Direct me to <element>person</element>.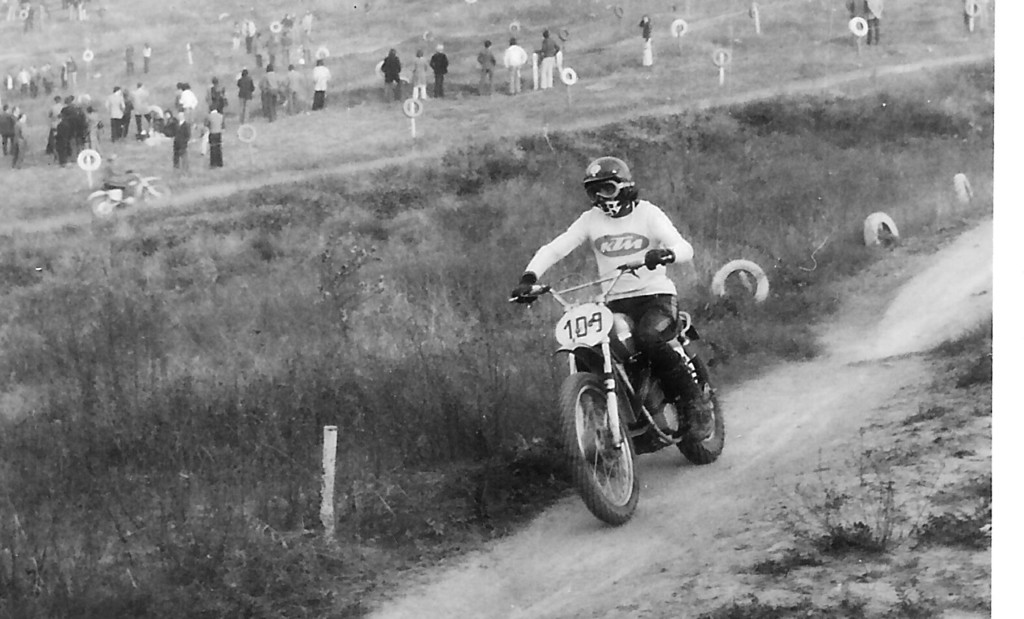
Direction: [x1=410, y1=47, x2=428, y2=92].
